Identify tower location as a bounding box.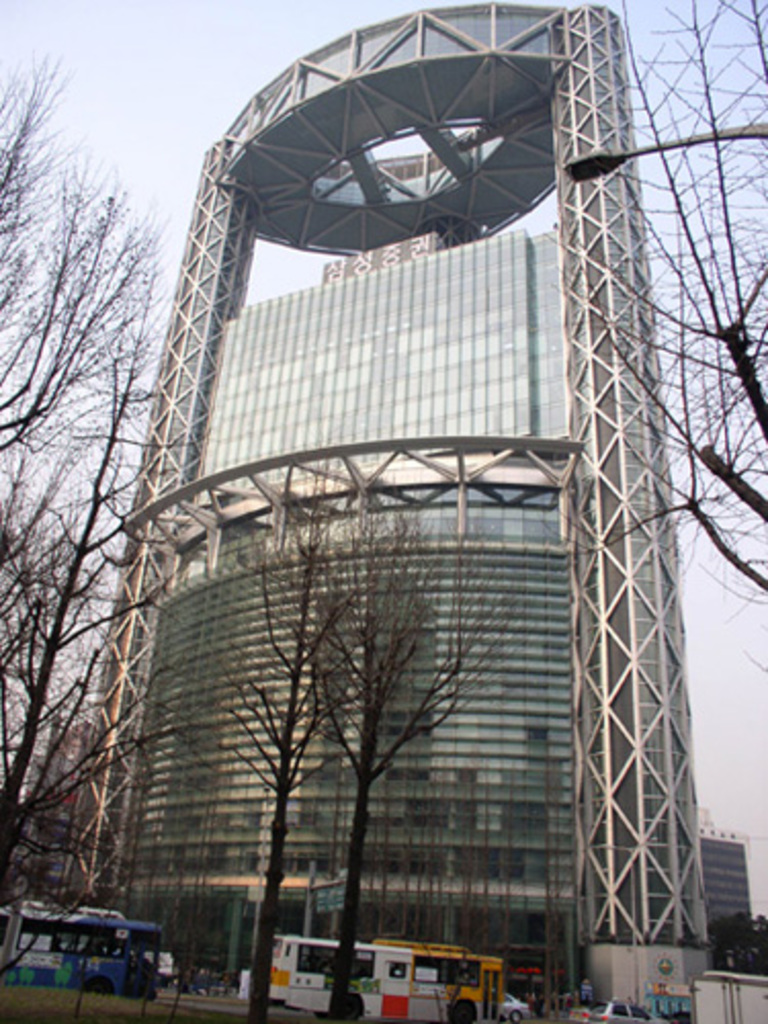
<region>53, 2, 707, 1022</region>.
